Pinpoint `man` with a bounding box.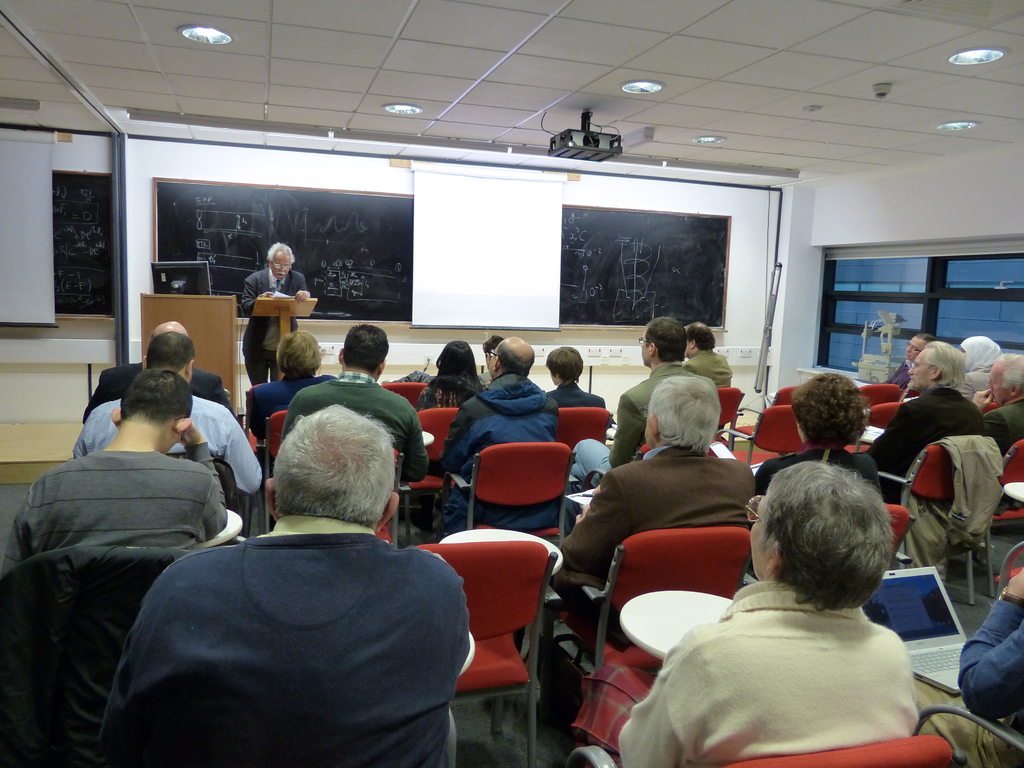
box(883, 333, 932, 387).
